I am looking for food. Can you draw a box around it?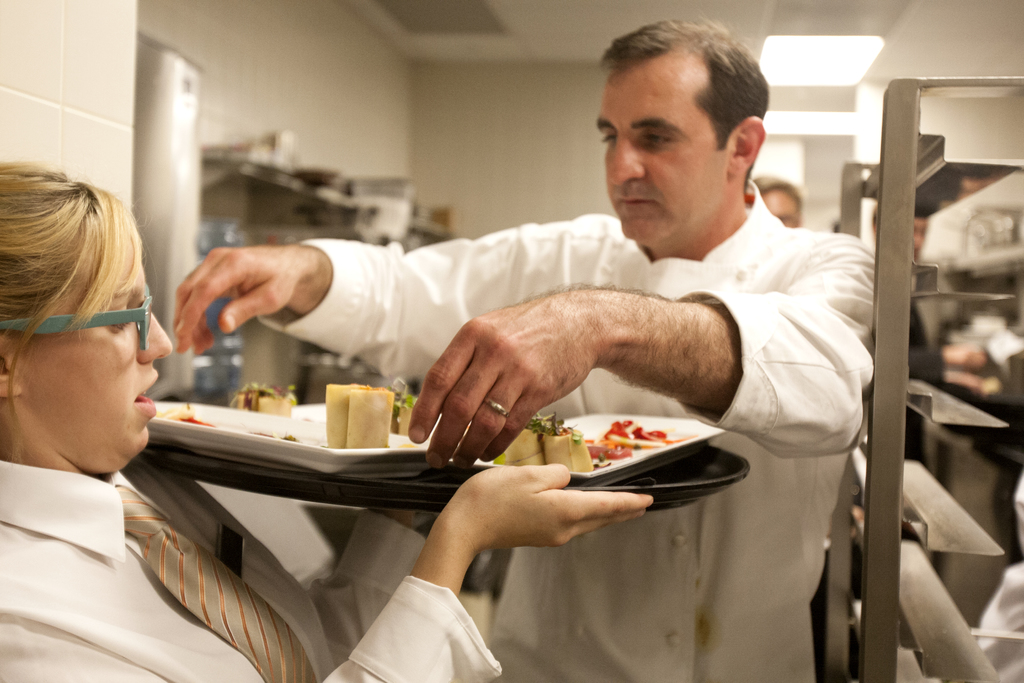
Sure, the bounding box is BBox(504, 413, 596, 472).
